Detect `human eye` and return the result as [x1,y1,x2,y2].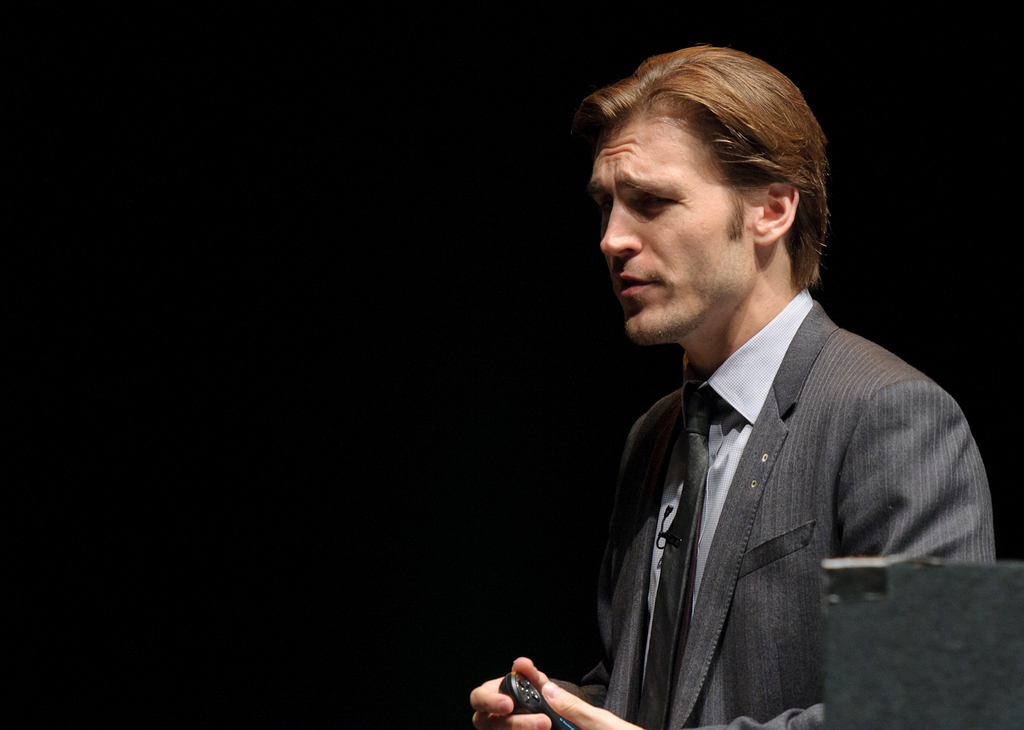
[640,191,677,219].
